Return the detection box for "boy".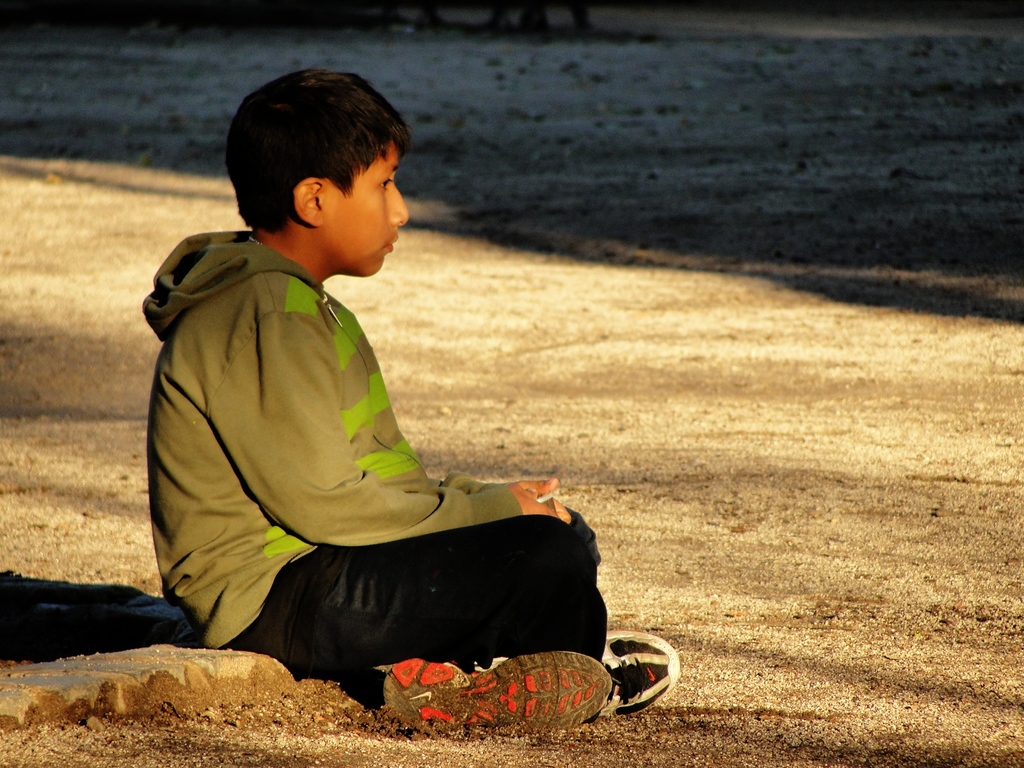
[141, 61, 678, 728].
